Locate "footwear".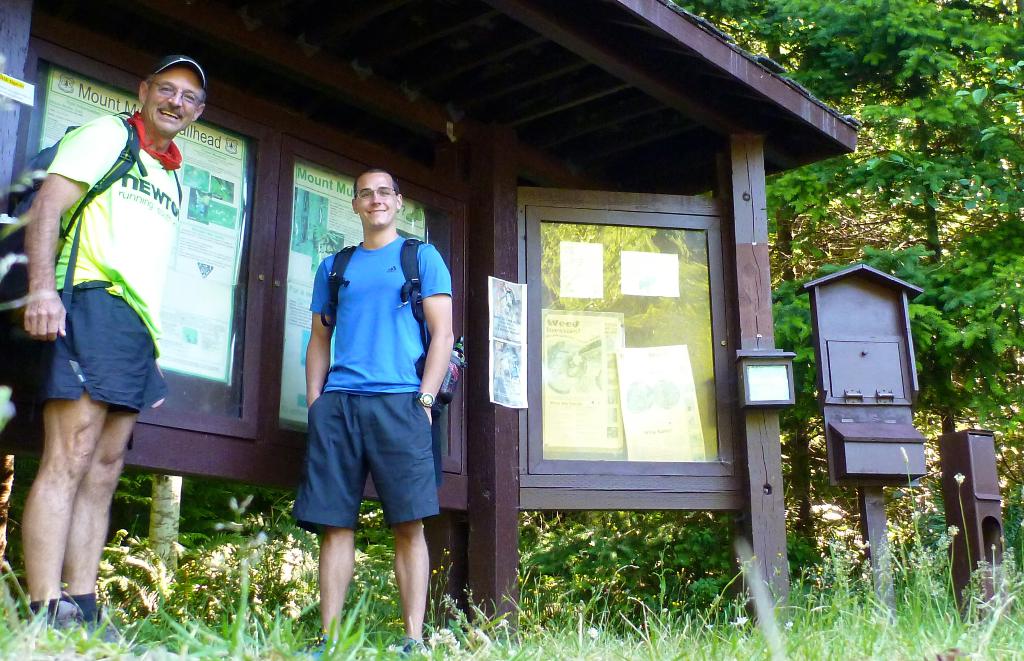
Bounding box: bbox=[296, 637, 332, 660].
